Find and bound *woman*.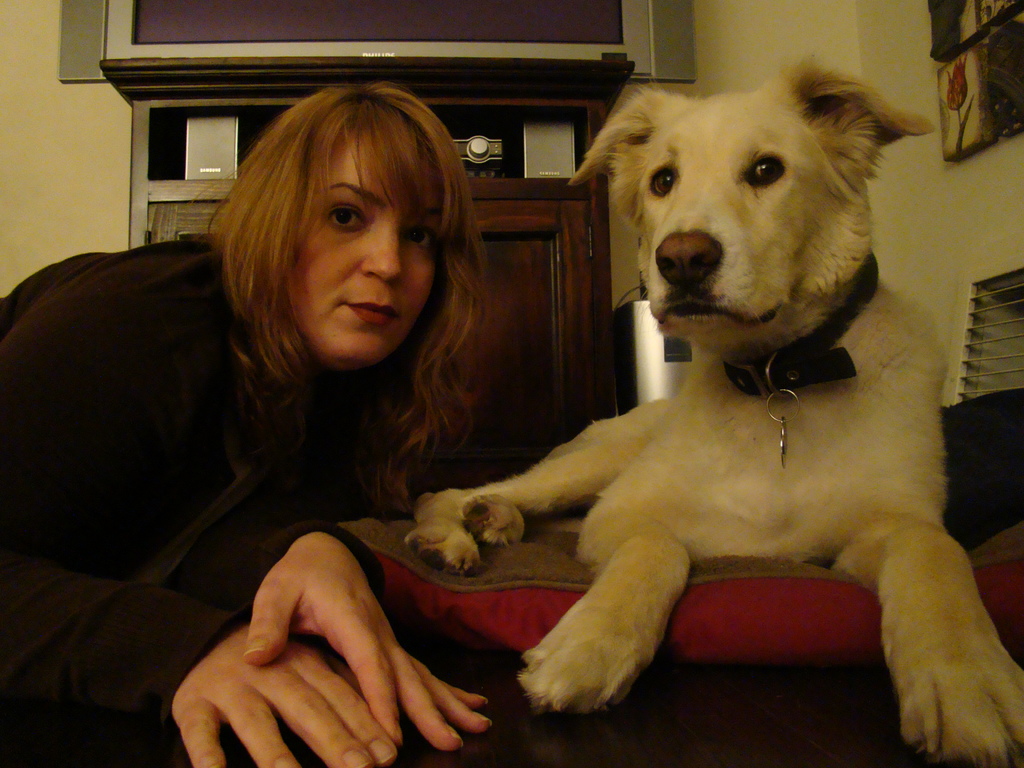
Bound: box(47, 45, 591, 744).
